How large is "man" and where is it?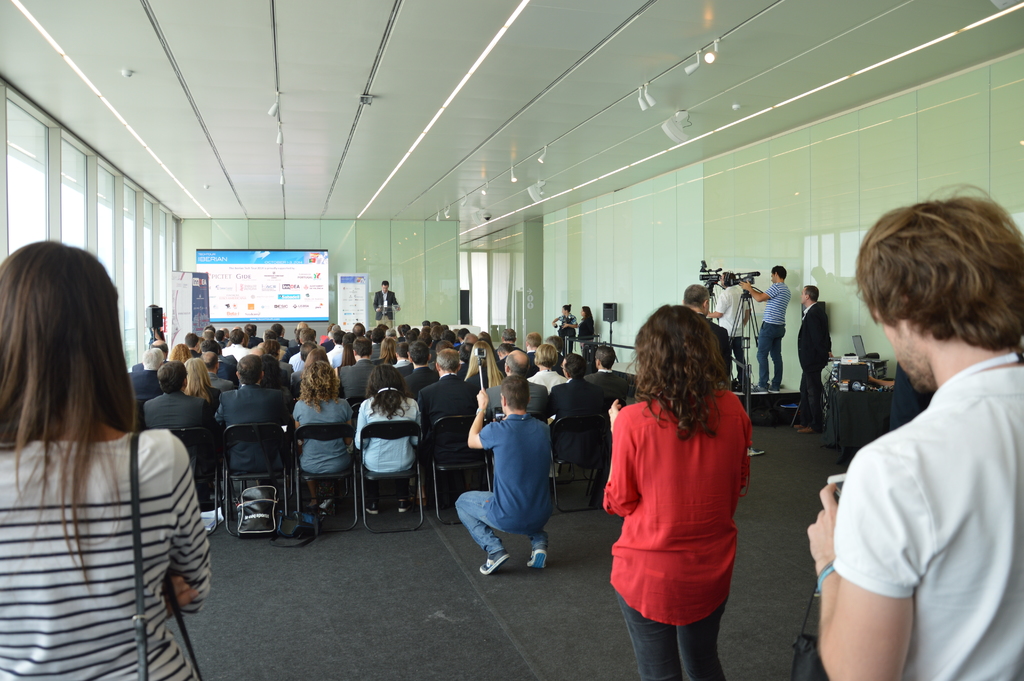
Bounding box: x1=741 y1=265 x2=790 y2=391.
